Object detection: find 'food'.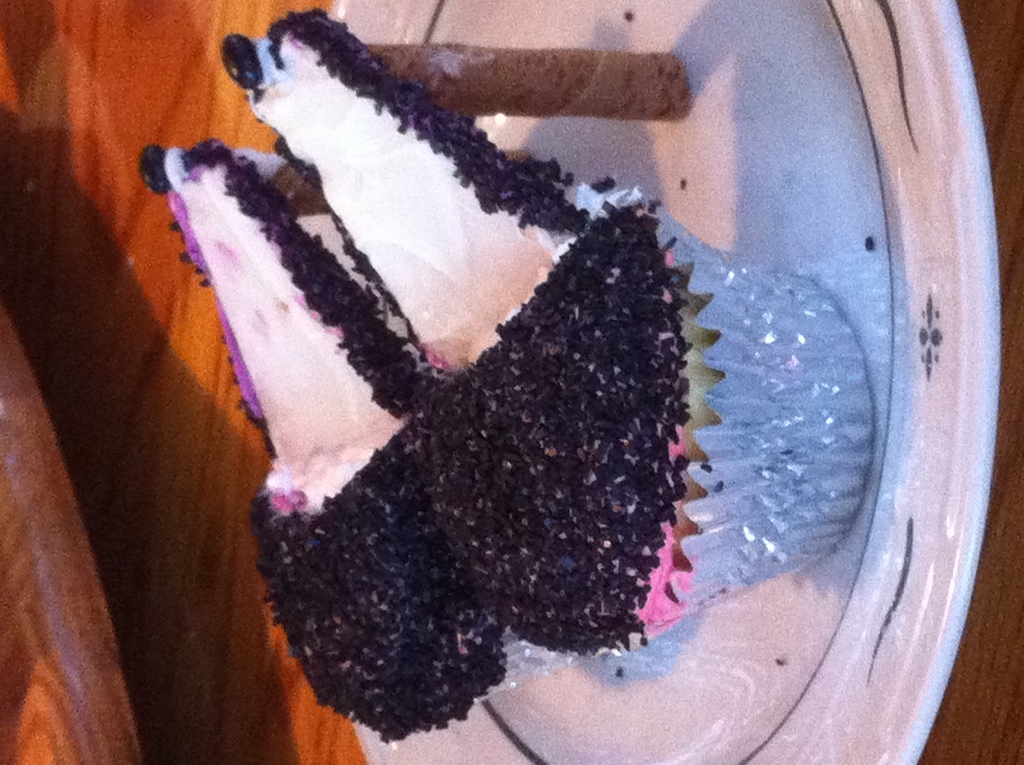
select_region(121, 3, 717, 748).
